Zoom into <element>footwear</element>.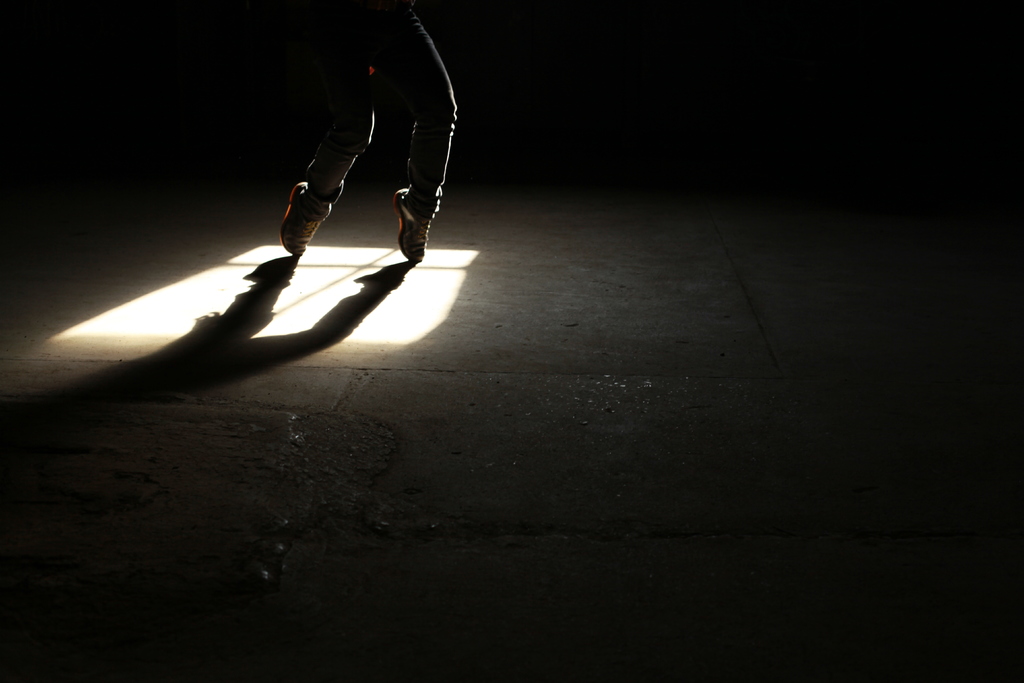
Zoom target: pyautogui.locateOnScreen(388, 187, 443, 258).
